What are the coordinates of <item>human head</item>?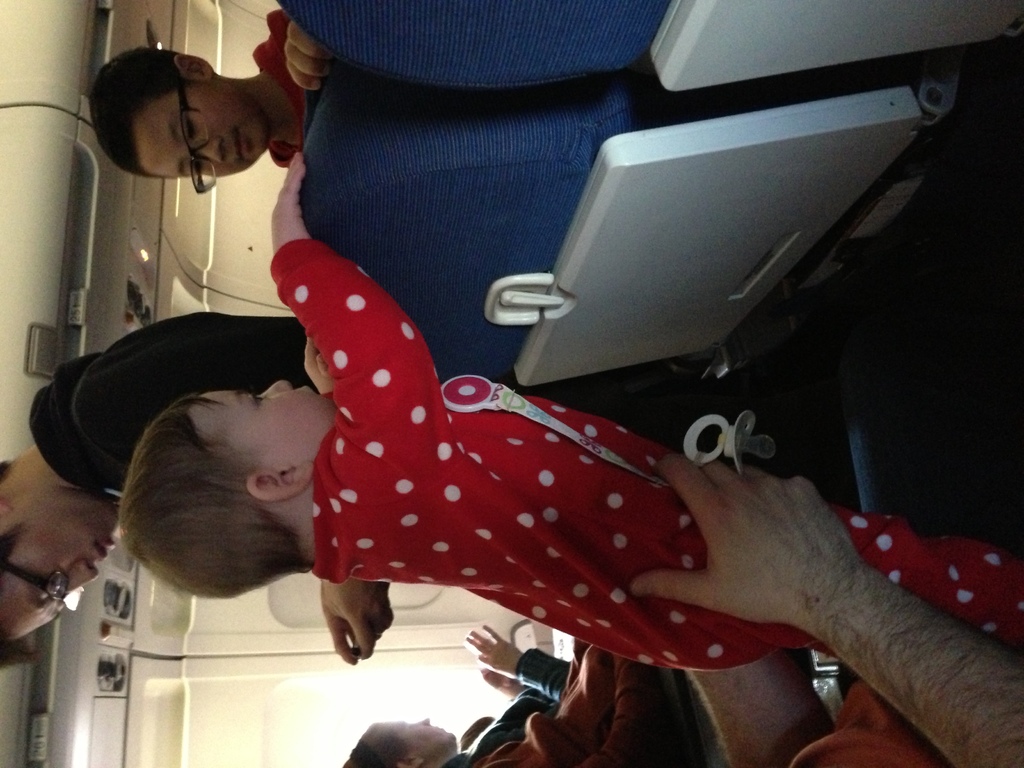
left=0, top=455, right=118, bottom=657.
